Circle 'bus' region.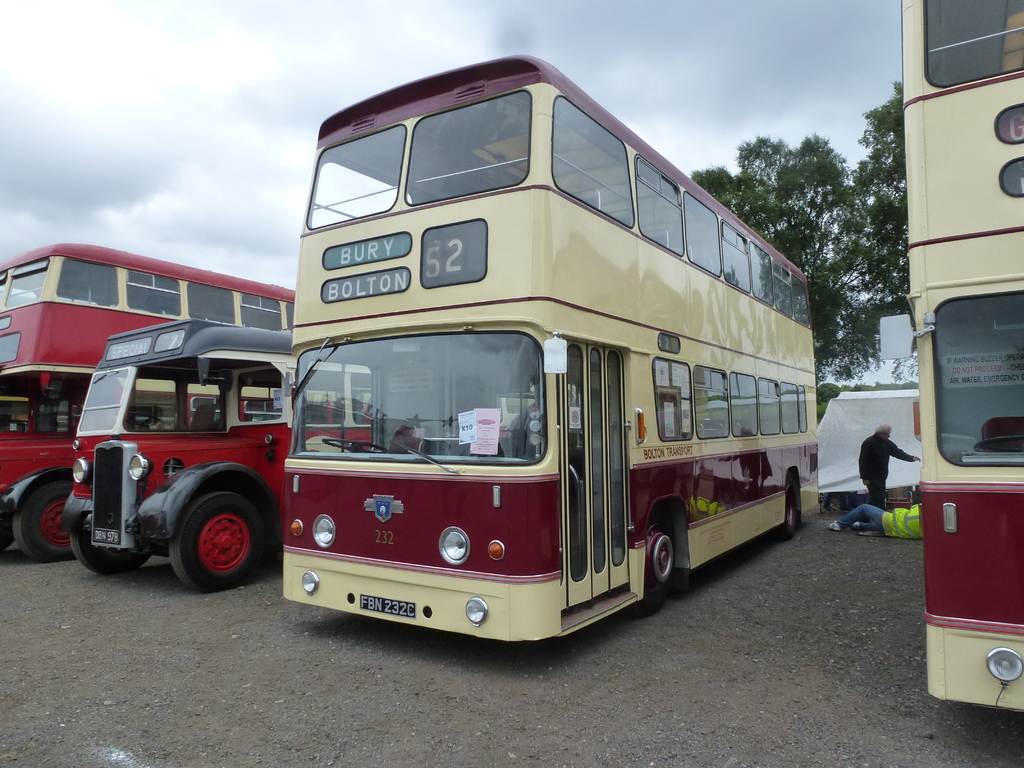
Region: box=[900, 0, 1023, 713].
